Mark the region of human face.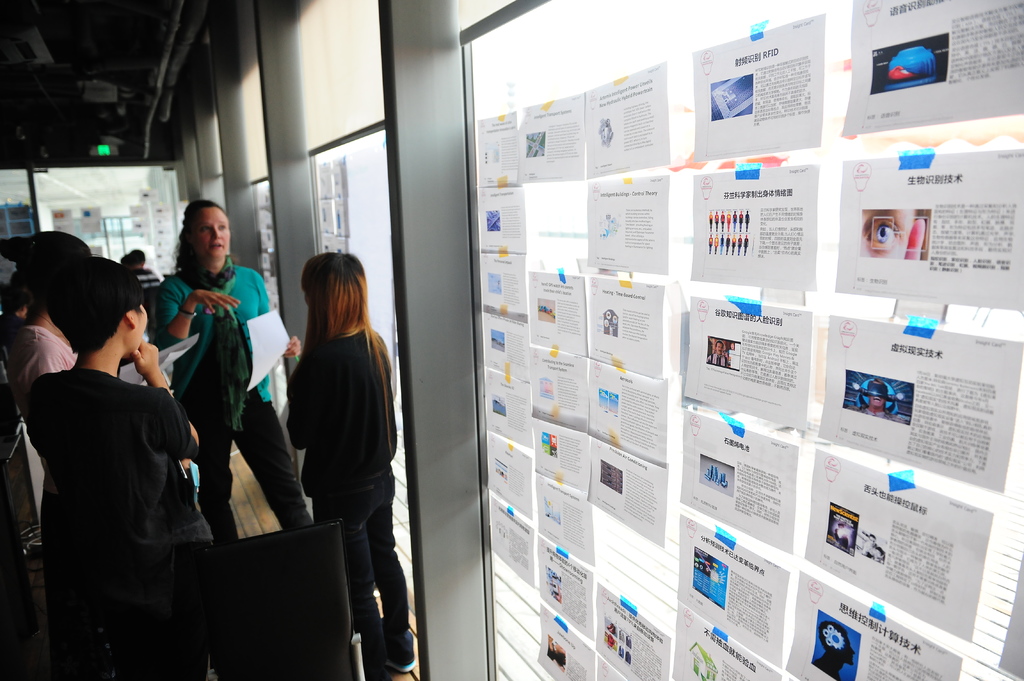
Region: l=196, t=208, r=231, b=260.
